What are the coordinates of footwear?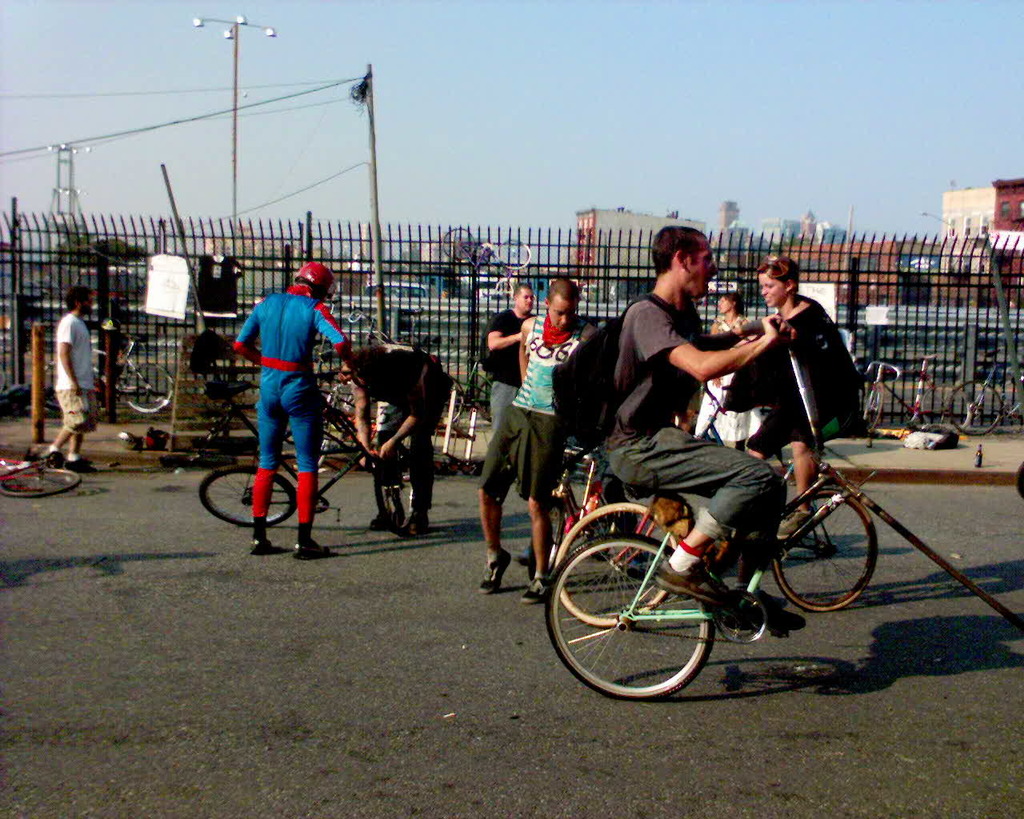
pyautogui.locateOnScreen(401, 509, 430, 537).
